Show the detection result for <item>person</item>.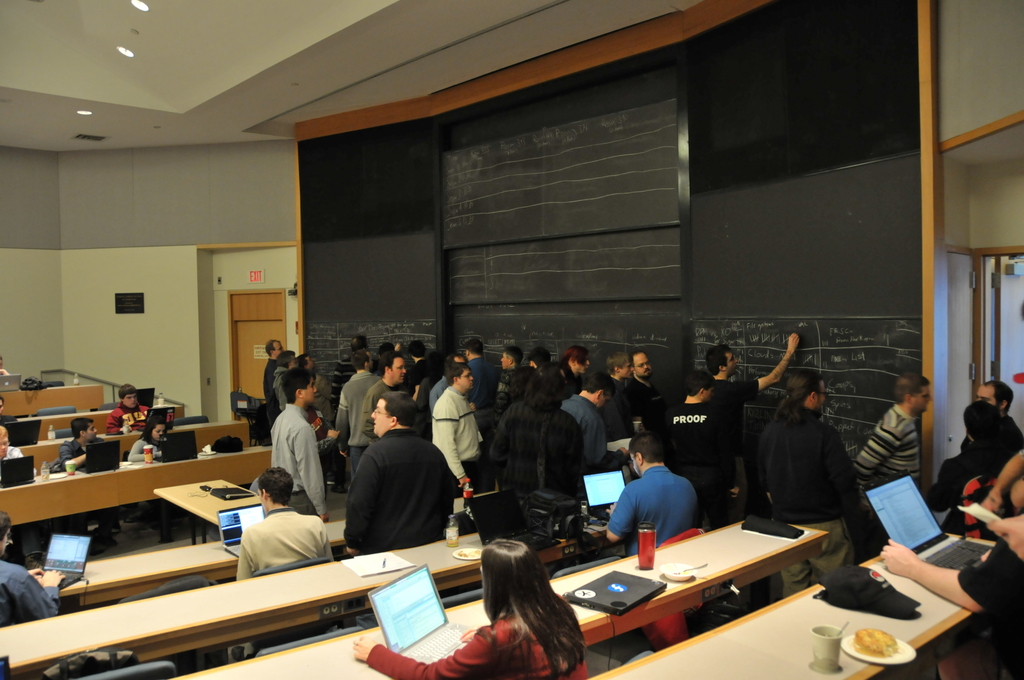
crop(108, 381, 154, 433).
